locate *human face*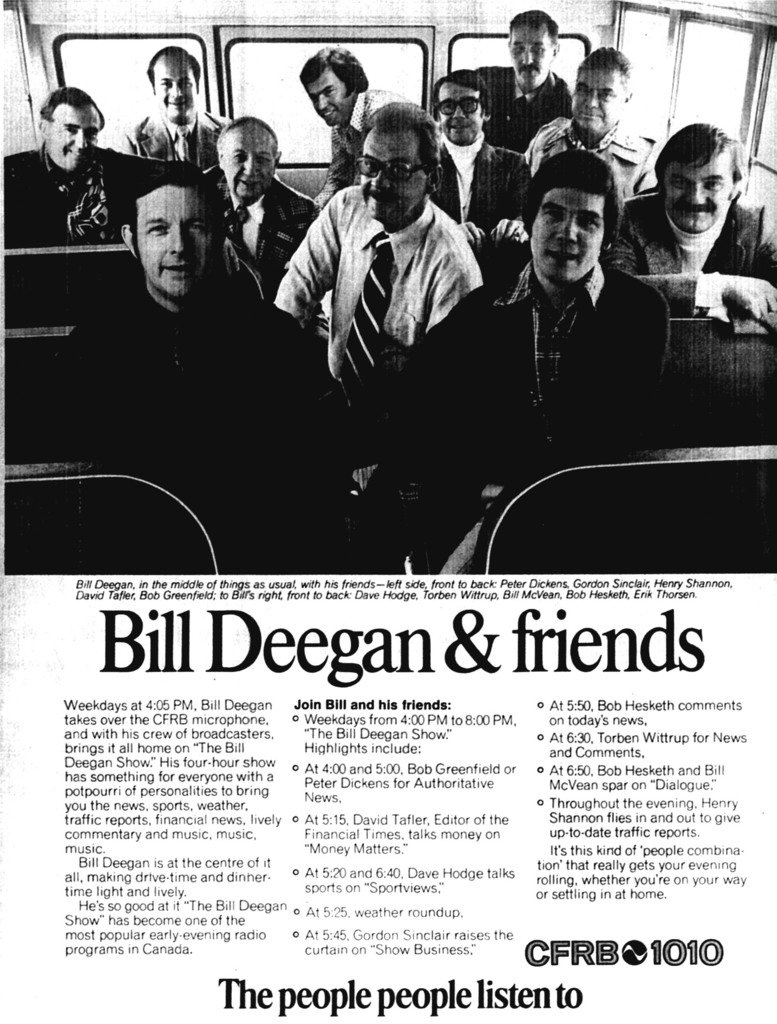
pyautogui.locateOnScreen(509, 29, 553, 83)
